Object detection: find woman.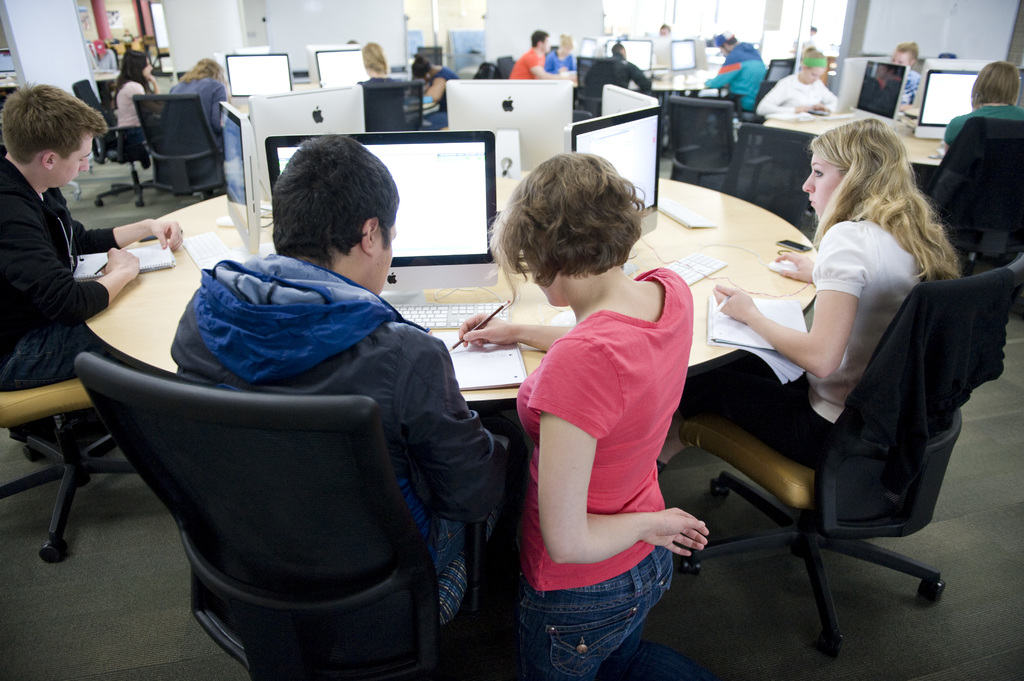
rect(410, 54, 460, 120).
